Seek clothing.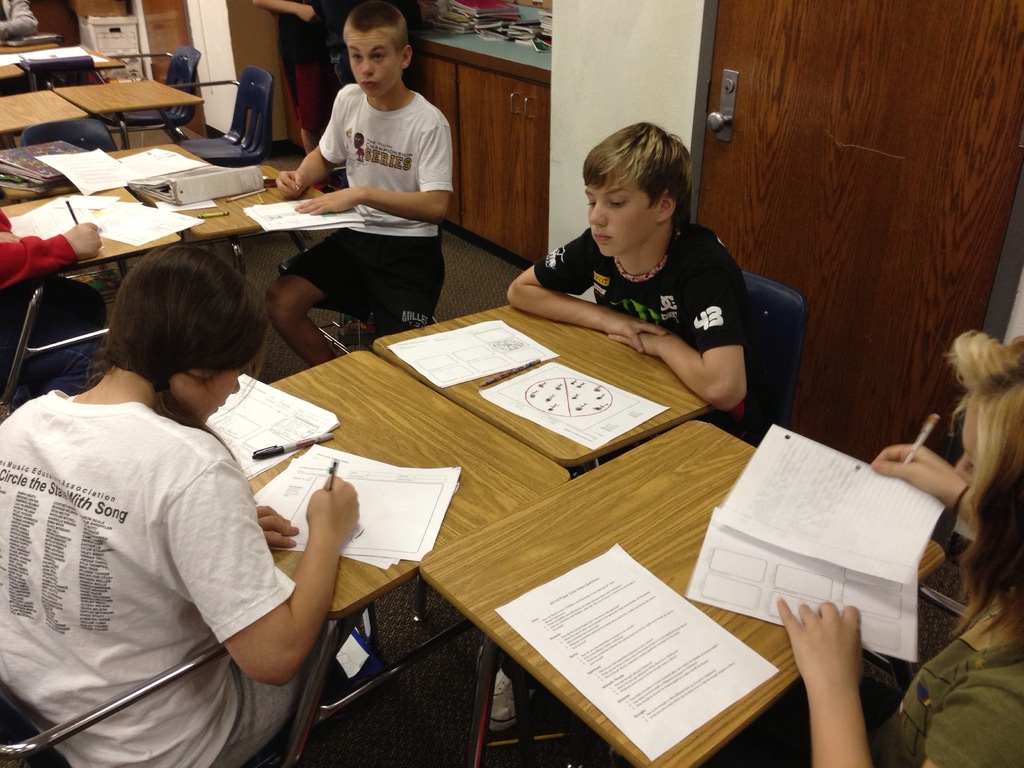
BBox(10, 318, 345, 751).
